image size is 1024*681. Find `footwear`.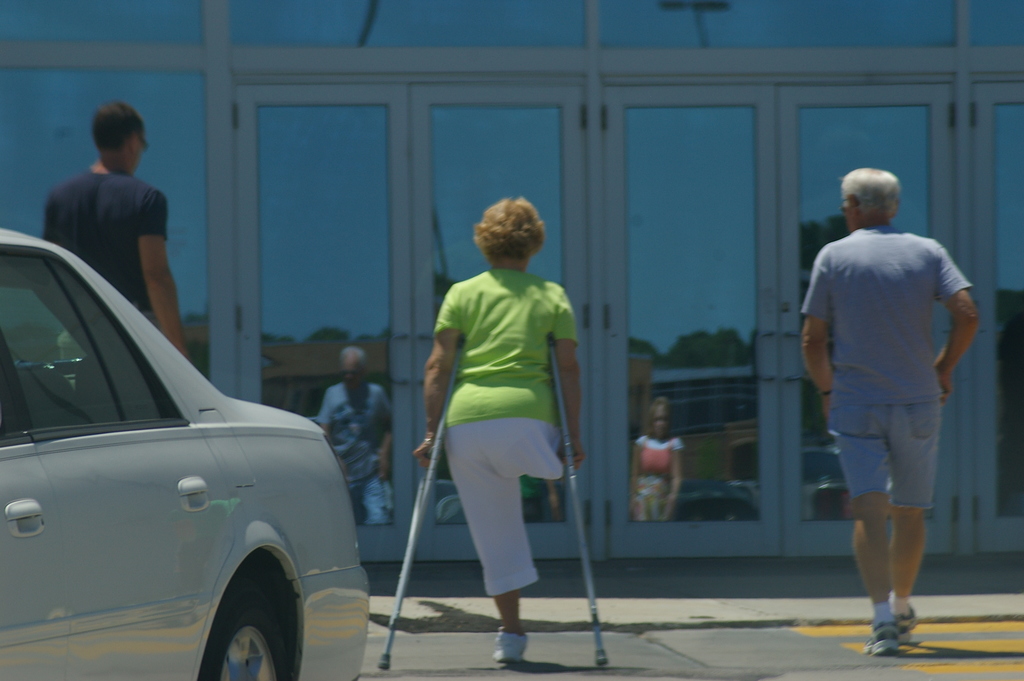
<bbox>859, 625, 904, 658</bbox>.
